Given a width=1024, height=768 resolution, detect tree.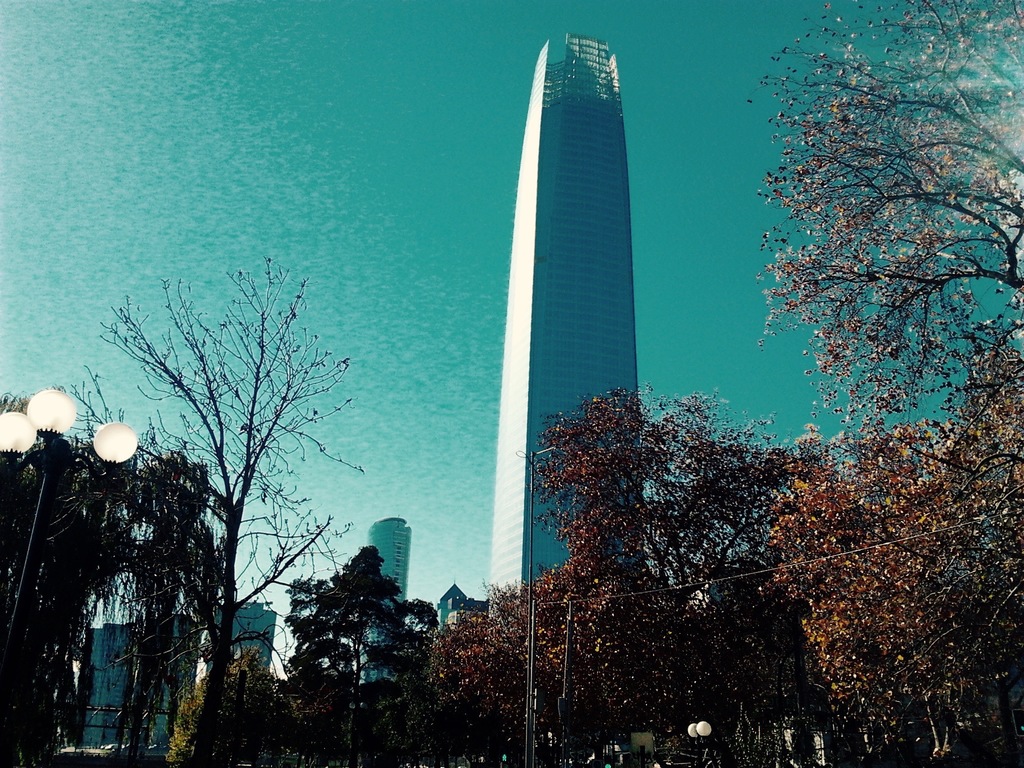
Rect(755, 335, 1023, 766).
